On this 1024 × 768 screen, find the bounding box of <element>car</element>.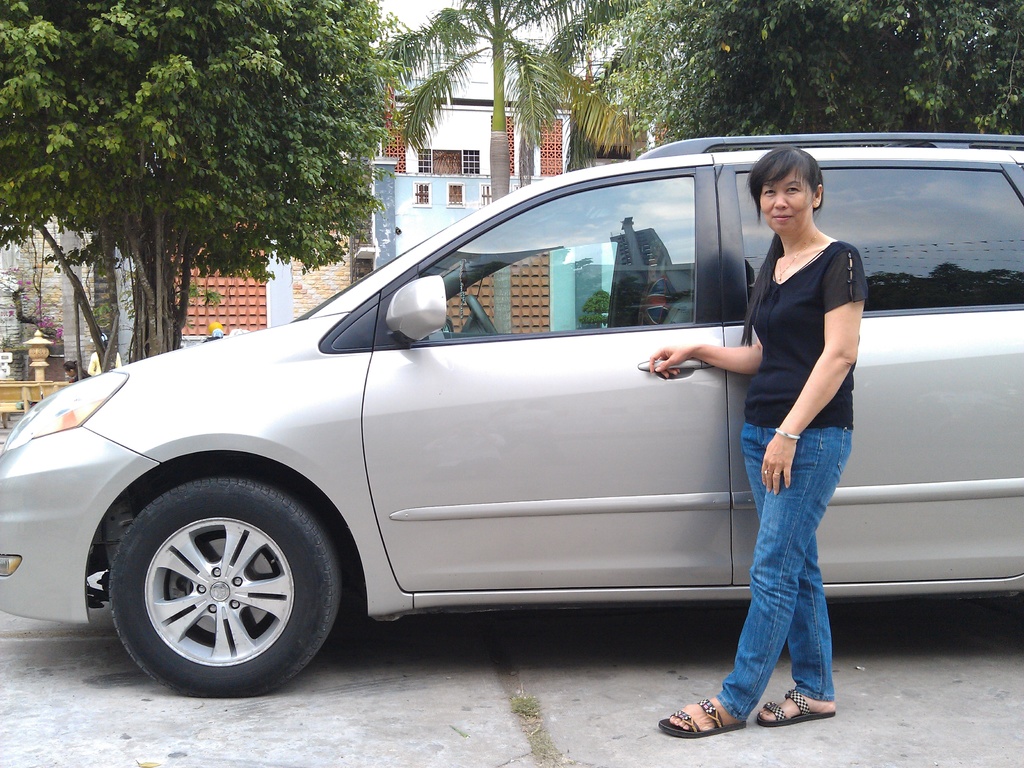
Bounding box: 0:128:1023:696.
